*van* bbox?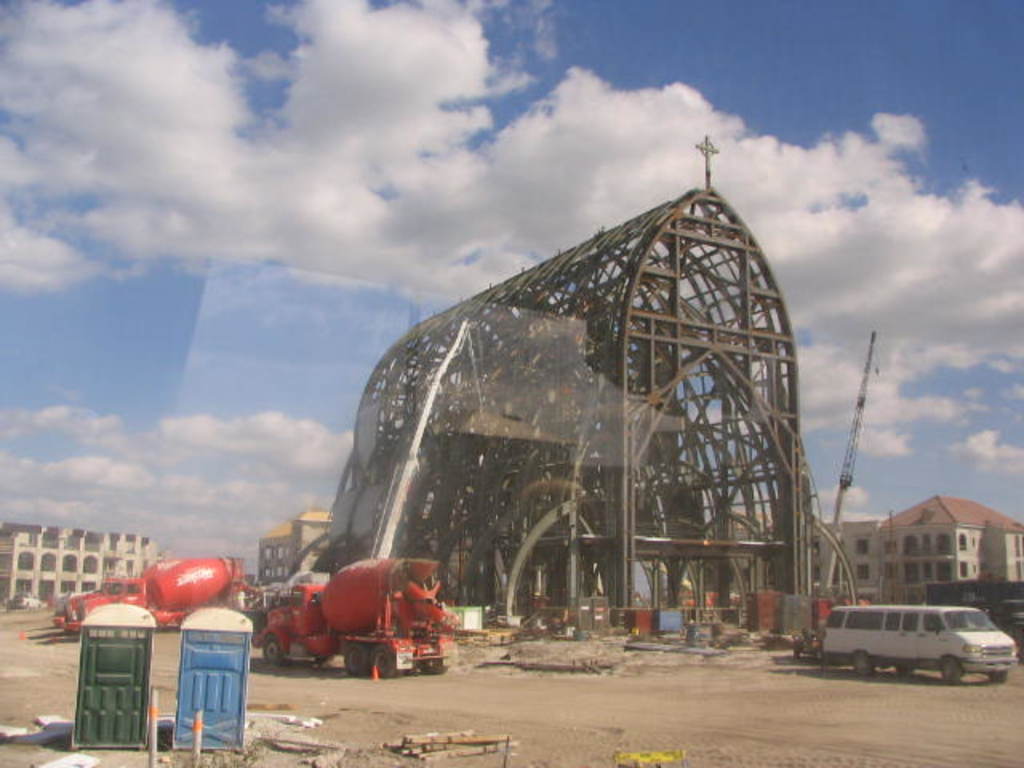
821,600,1018,685
